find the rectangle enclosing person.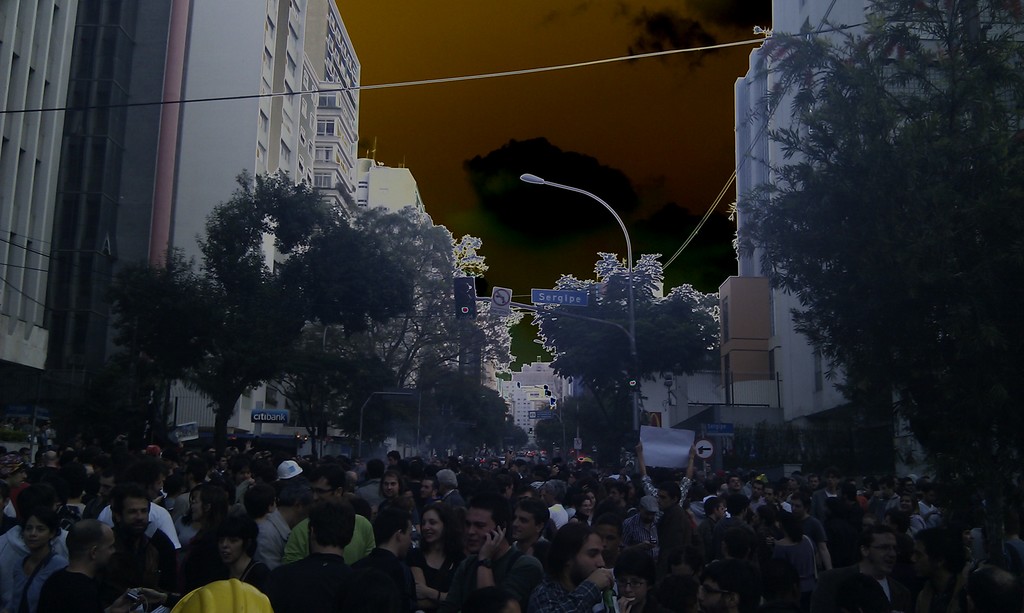
box=[96, 486, 172, 598].
